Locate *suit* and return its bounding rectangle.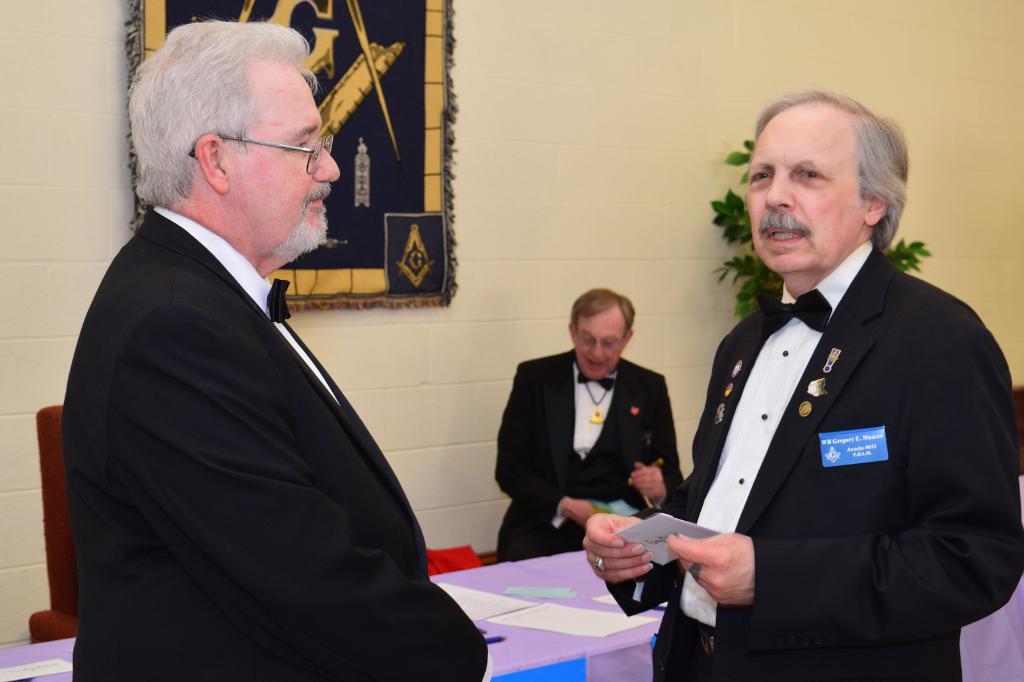
(483, 307, 700, 587).
